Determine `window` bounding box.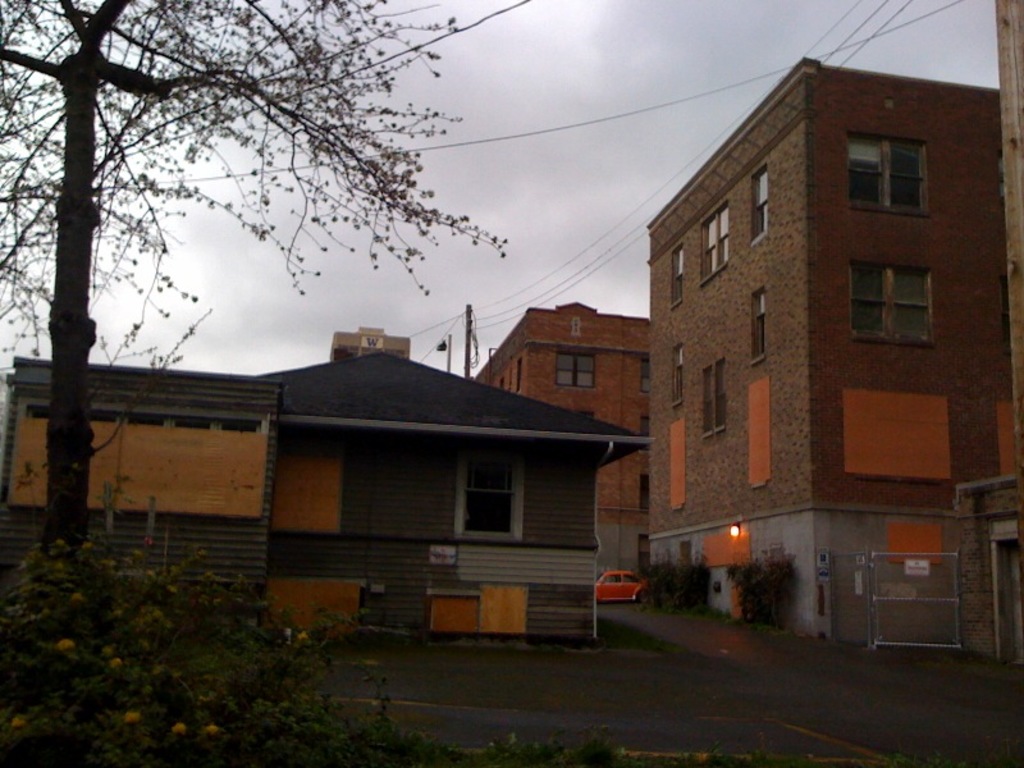
Determined: {"left": 637, "top": 412, "right": 650, "bottom": 453}.
